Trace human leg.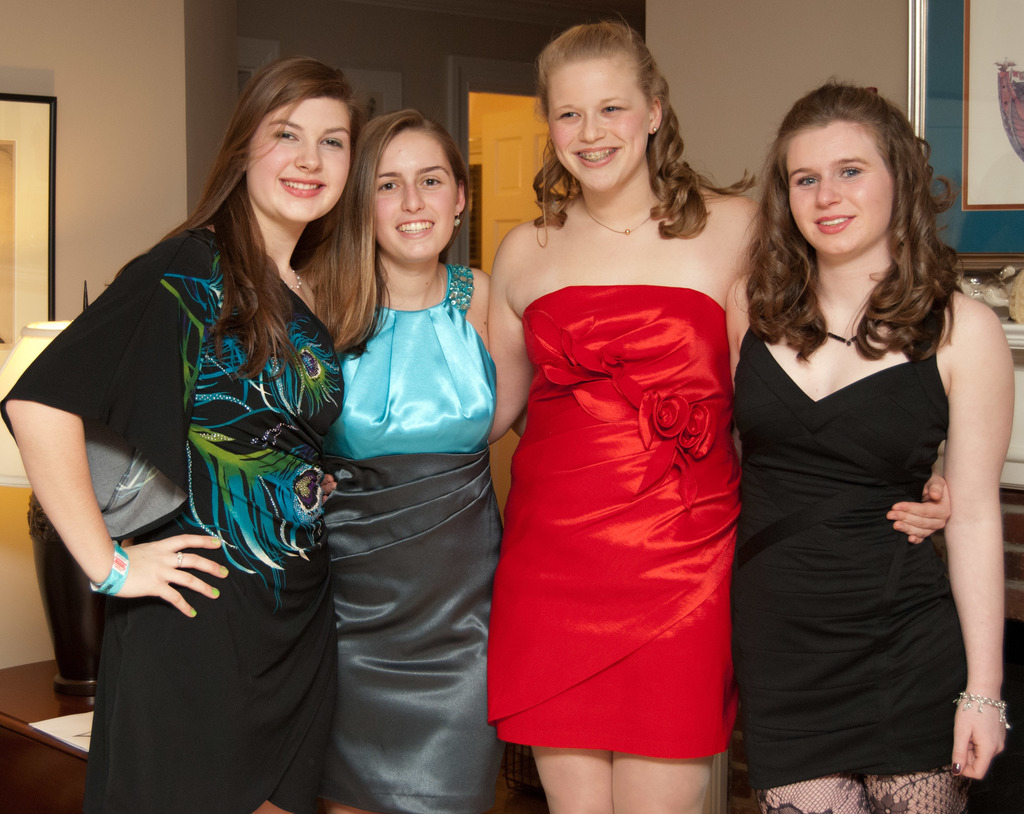
Traced to Rect(531, 747, 612, 813).
